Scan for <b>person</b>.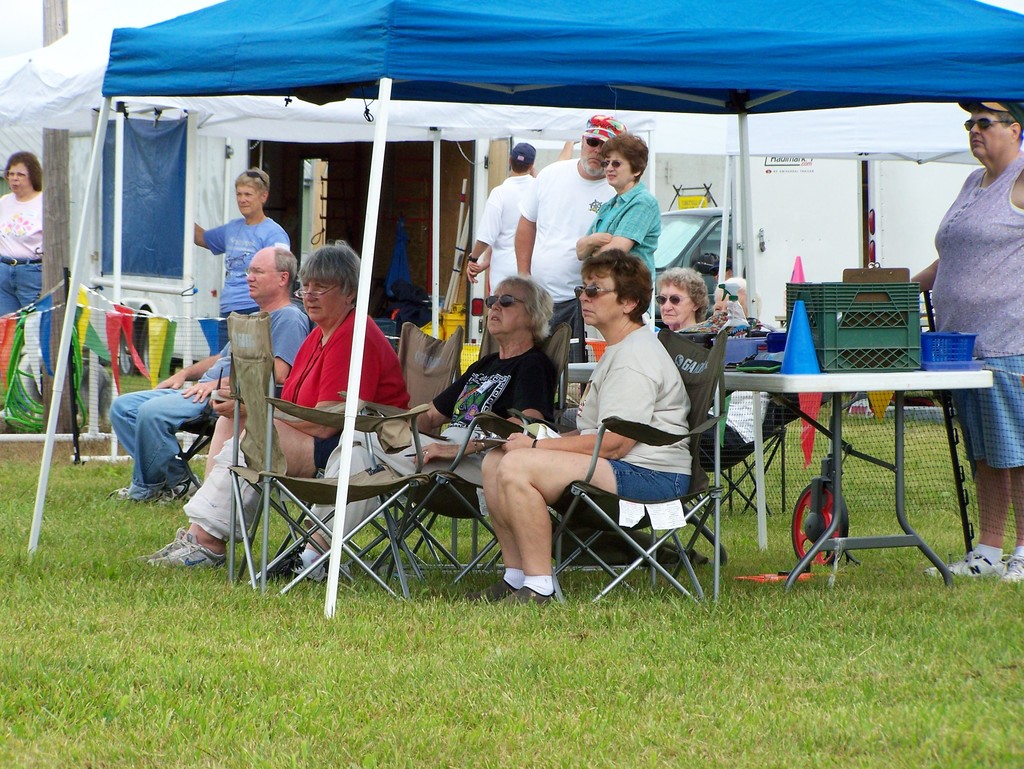
Scan result: {"left": 915, "top": 99, "right": 1023, "bottom": 576}.
